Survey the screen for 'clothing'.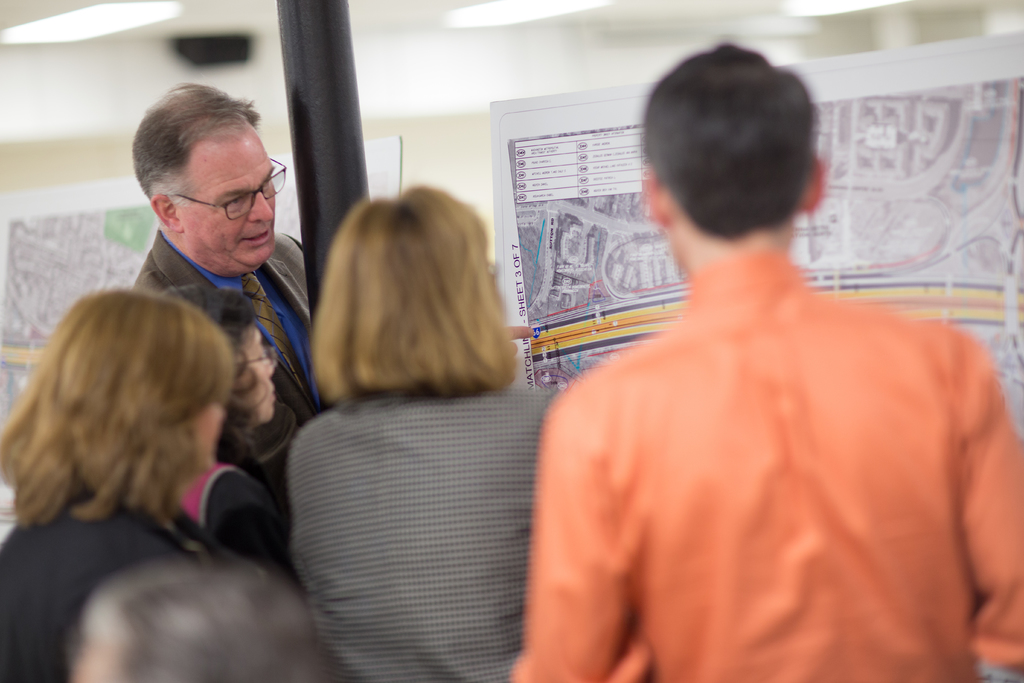
Survey found: bbox=(279, 383, 566, 682).
